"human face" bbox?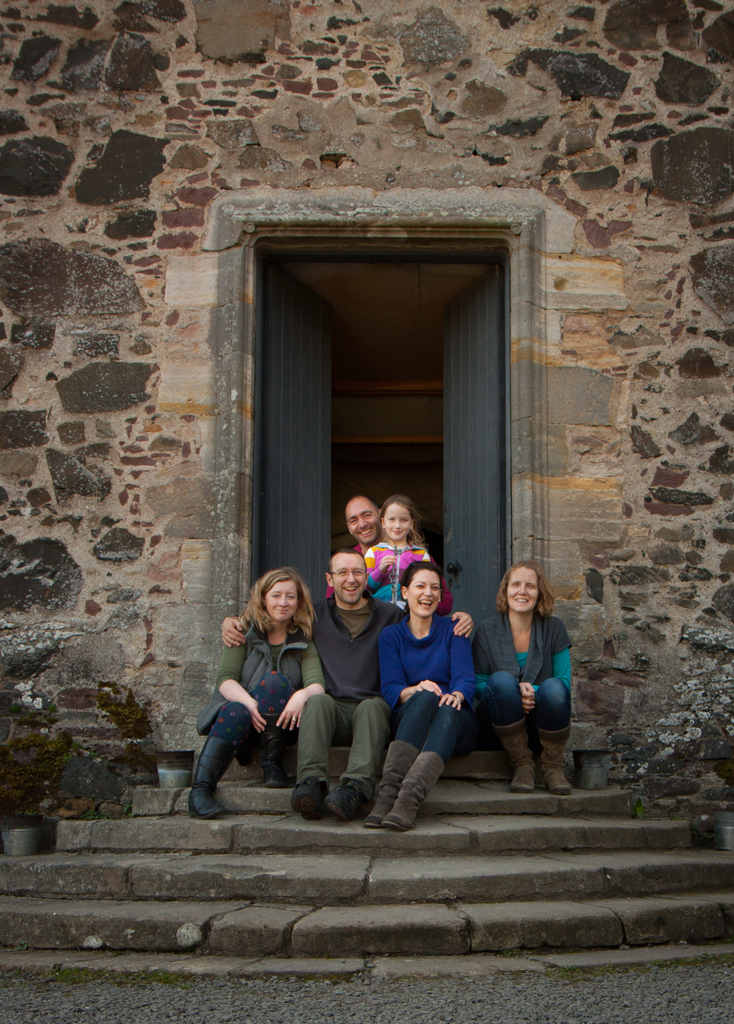
[x1=344, y1=498, x2=379, y2=543]
